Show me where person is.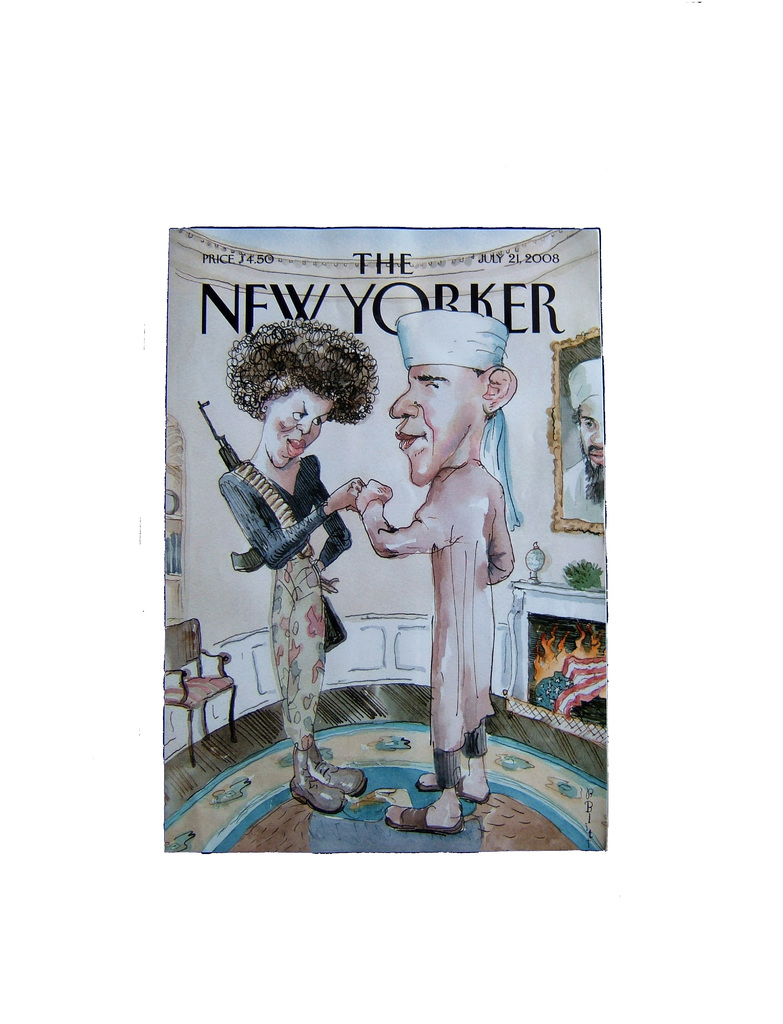
person is at (x1=366, y1=337, x2=516, y2=793).
